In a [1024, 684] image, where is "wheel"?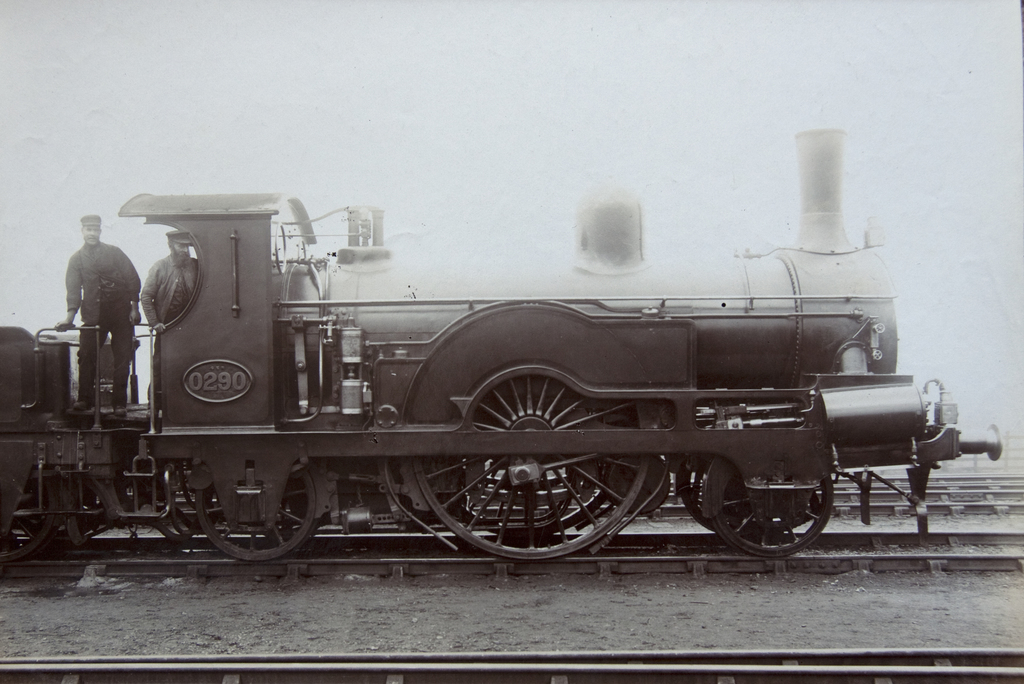
{"x1": 712, "y1": 468, "x2": 835, "y2": 558}.
